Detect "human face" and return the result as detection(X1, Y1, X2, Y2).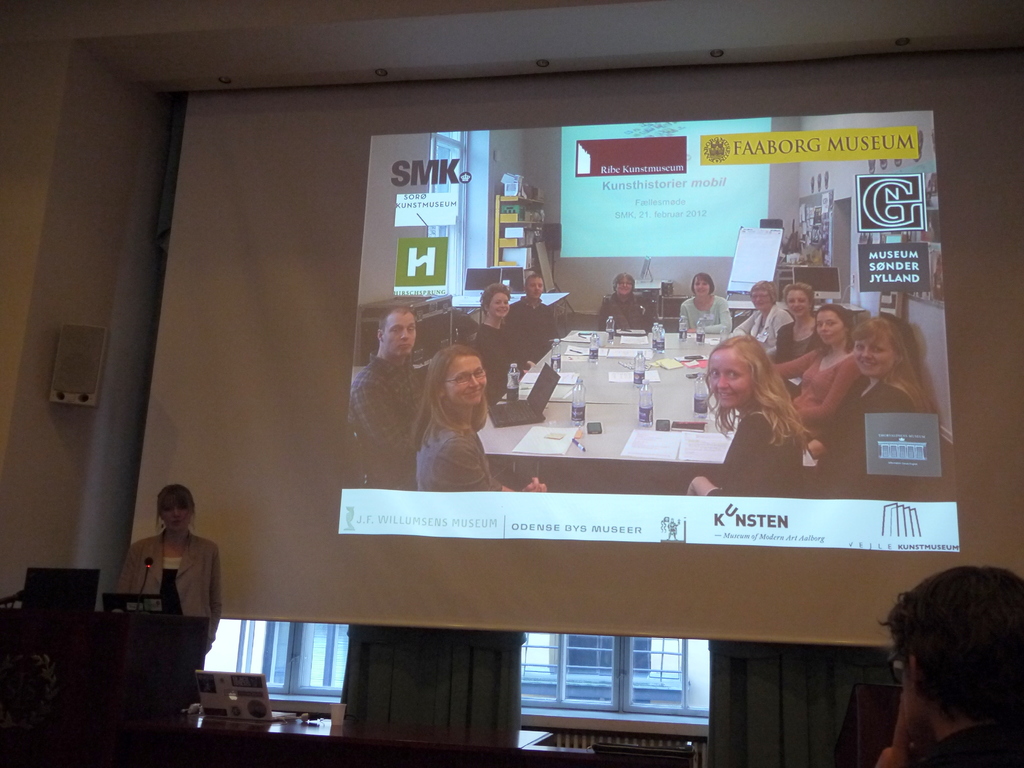
detection(858, 340, 896, 377).
